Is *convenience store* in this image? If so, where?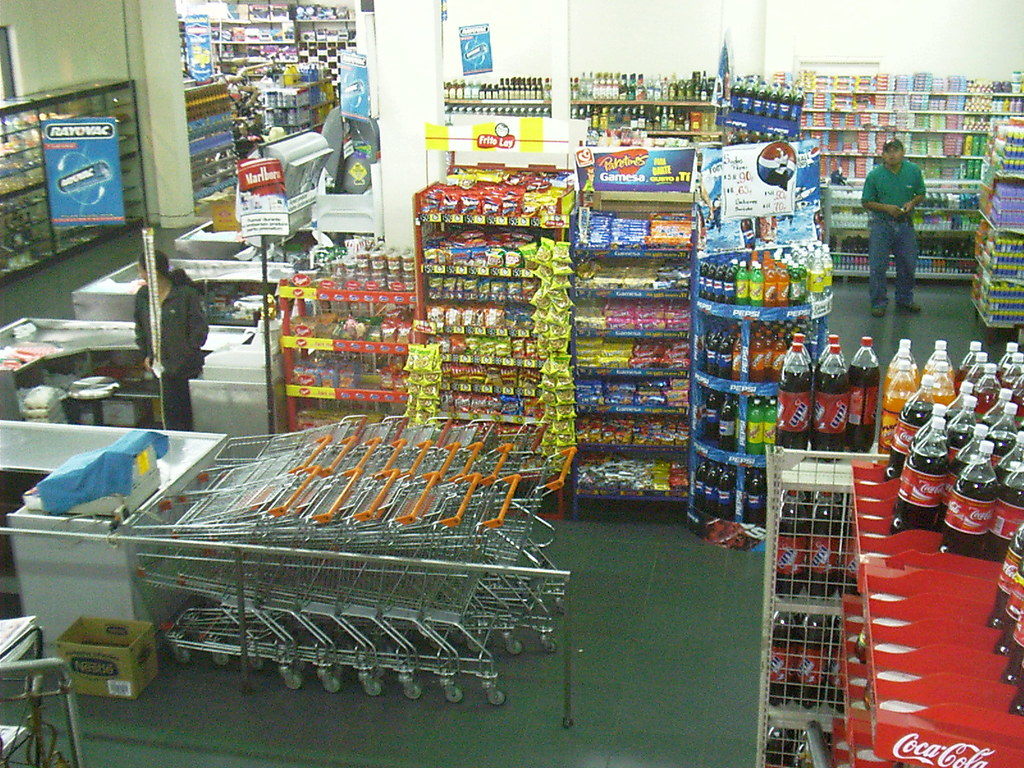
Yes, at BBox(1, 49, 1020, 724).
